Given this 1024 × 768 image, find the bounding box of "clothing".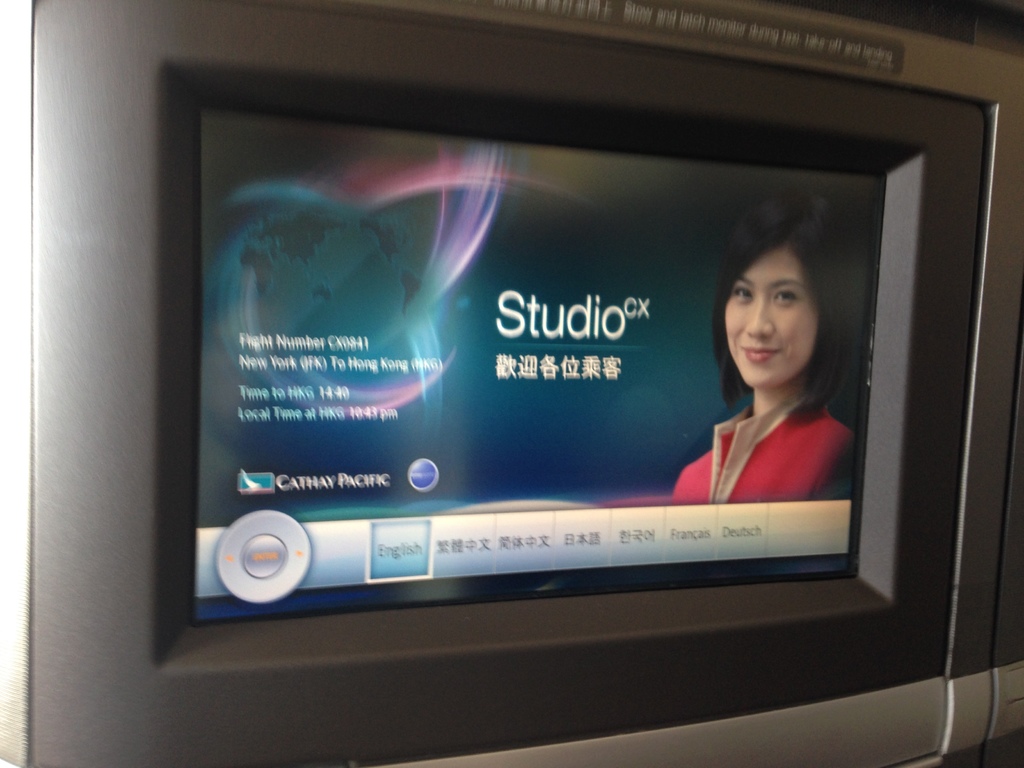
<region>685, 390, 862, 491</region>.
